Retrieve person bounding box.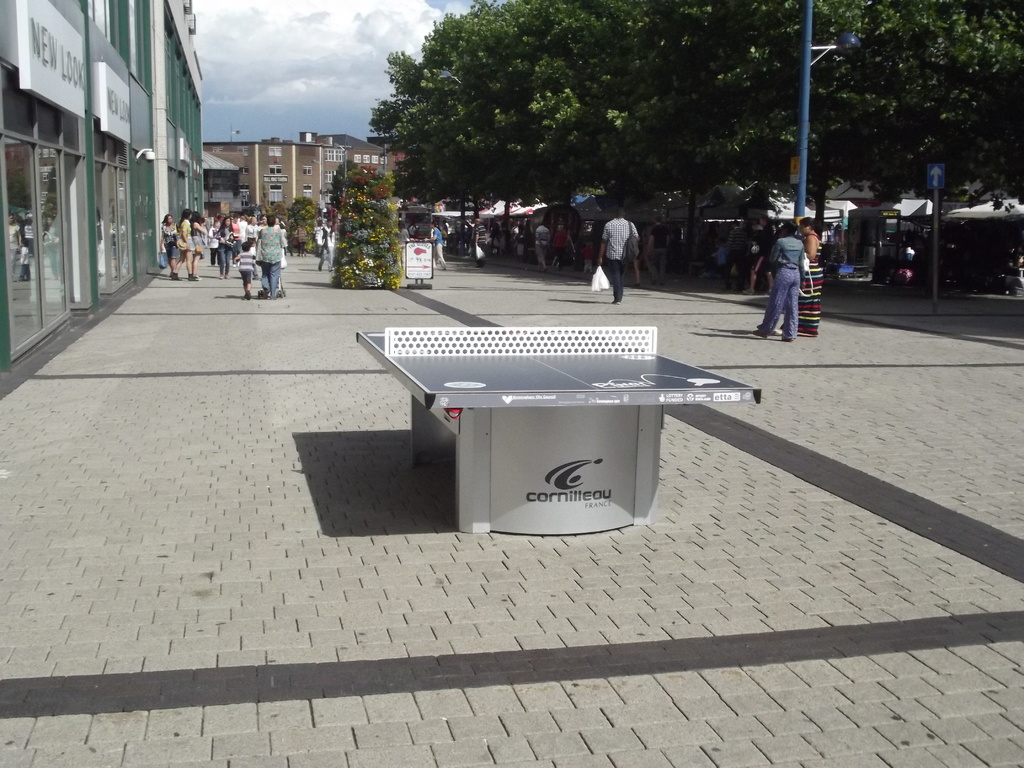
Bounding box: x1=424 y1=220 x2=445 y2=274.
